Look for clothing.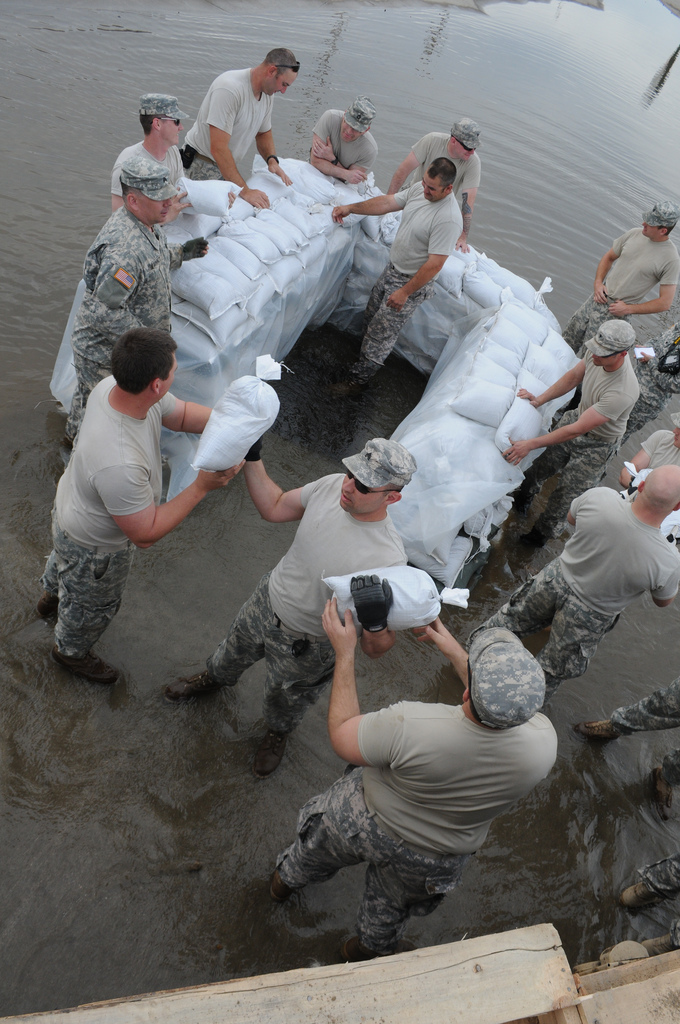
Found: box(78, 210, 191, 410).
